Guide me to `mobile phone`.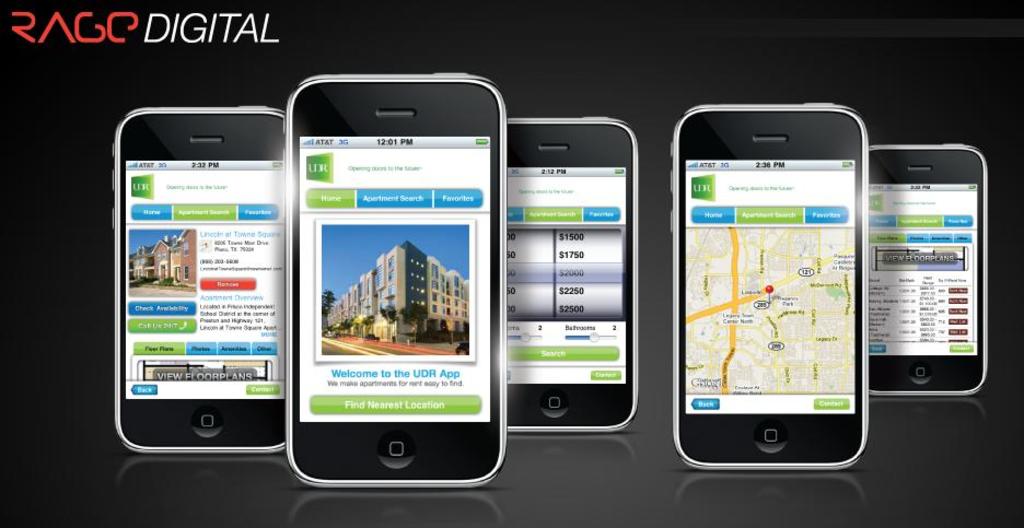
Guidance: [x1=870, y1=143, x2=987, y2=401].
